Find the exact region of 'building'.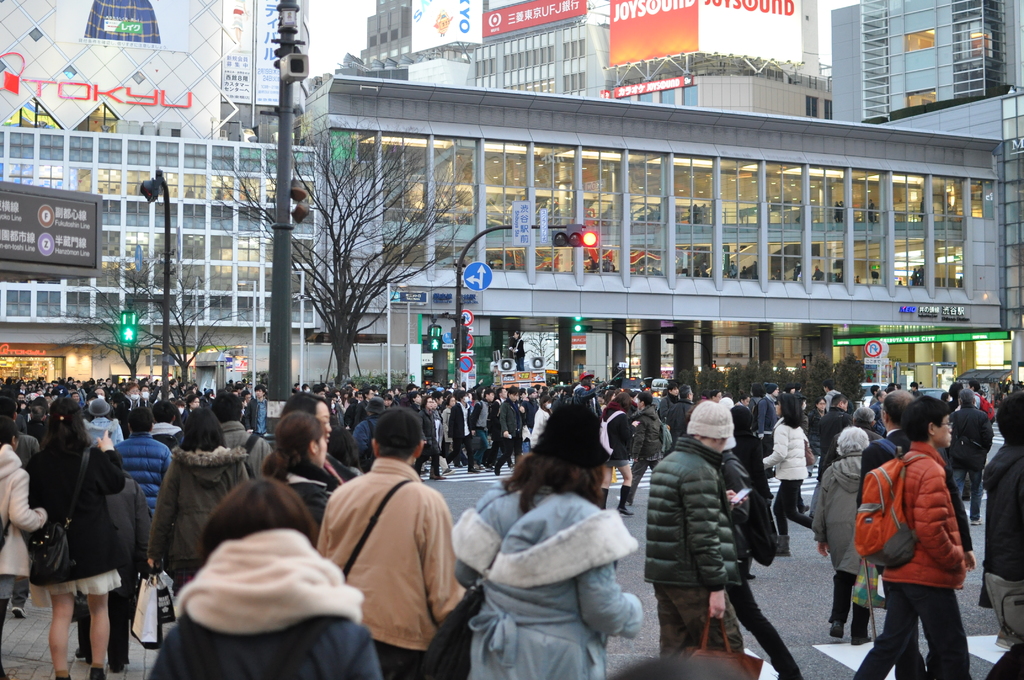
Exact region: box(360, 0, 614, 92).
